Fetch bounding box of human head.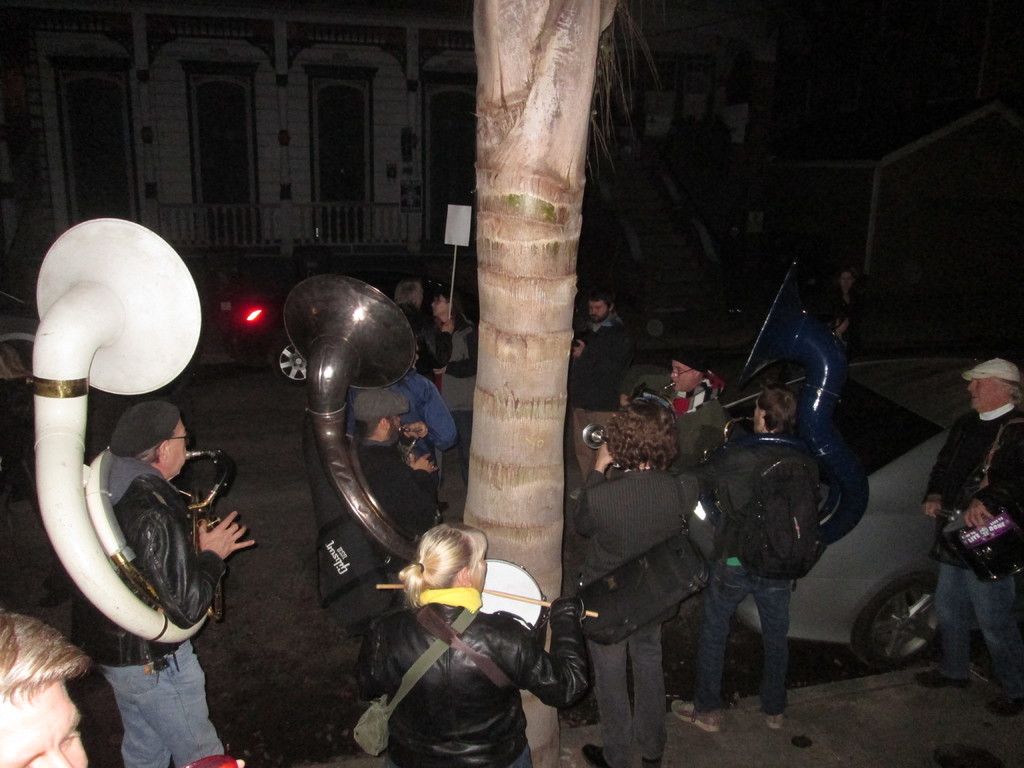
Bbox: locate(395, 279, 423, 308).
